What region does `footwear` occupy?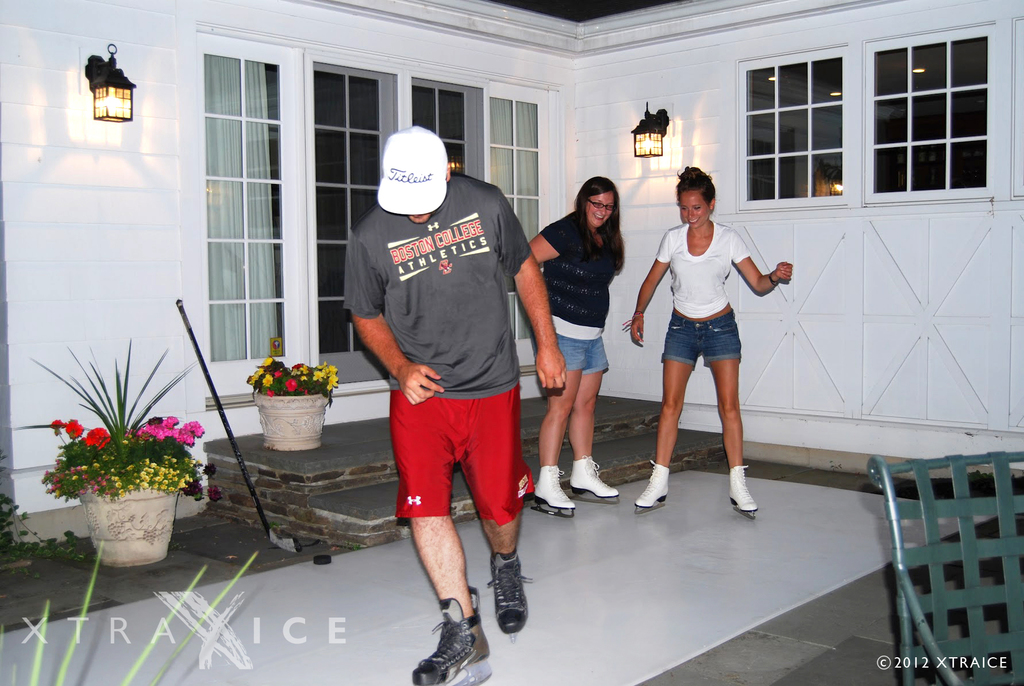
bbox=[630, 456, 674, 515].
